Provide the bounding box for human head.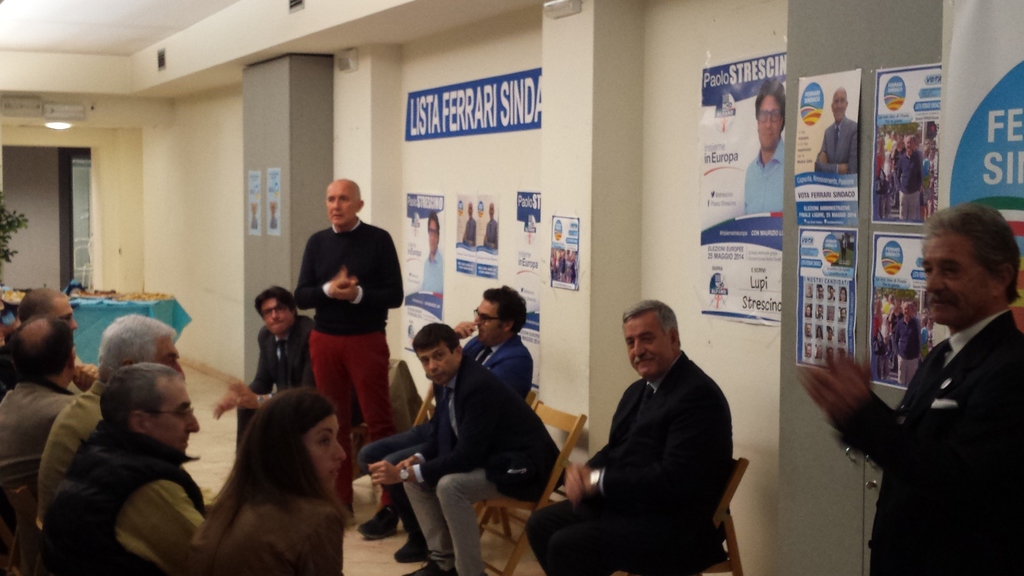
rect(815, 285, 823, 296).
